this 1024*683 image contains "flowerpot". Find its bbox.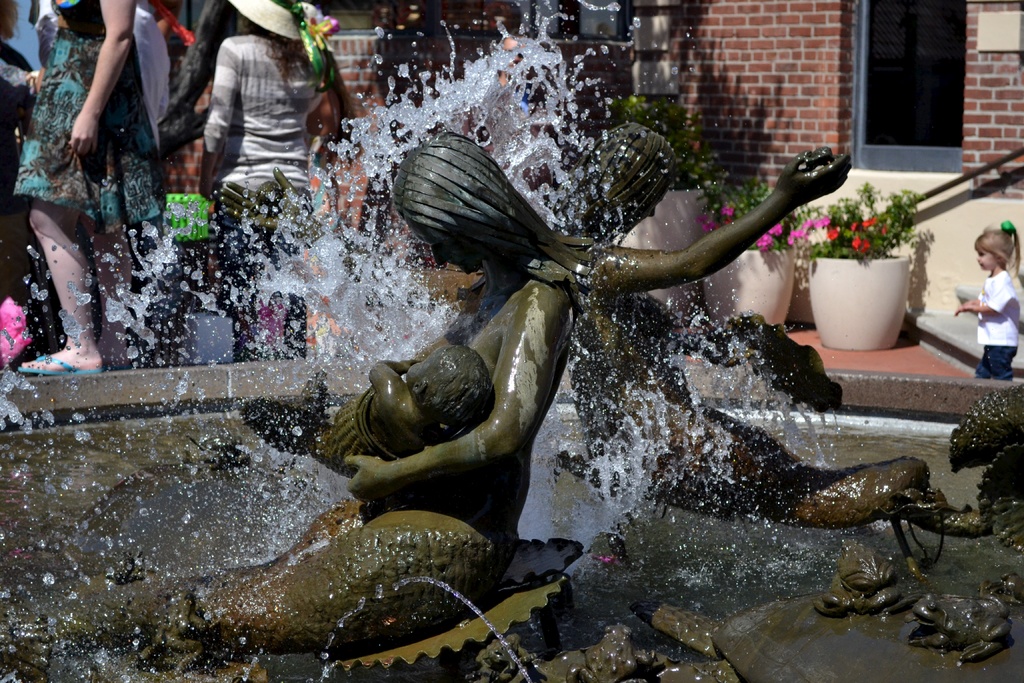
box(607, 188, 714, 315).
